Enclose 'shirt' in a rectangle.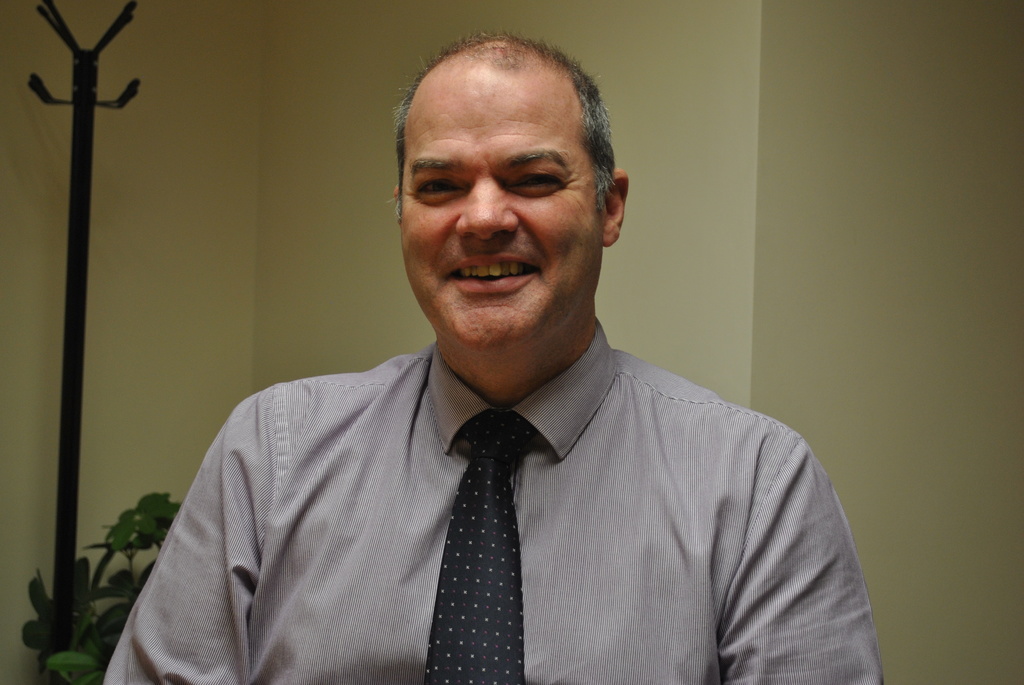
left=100, top=319, right=885, bottom=684.
